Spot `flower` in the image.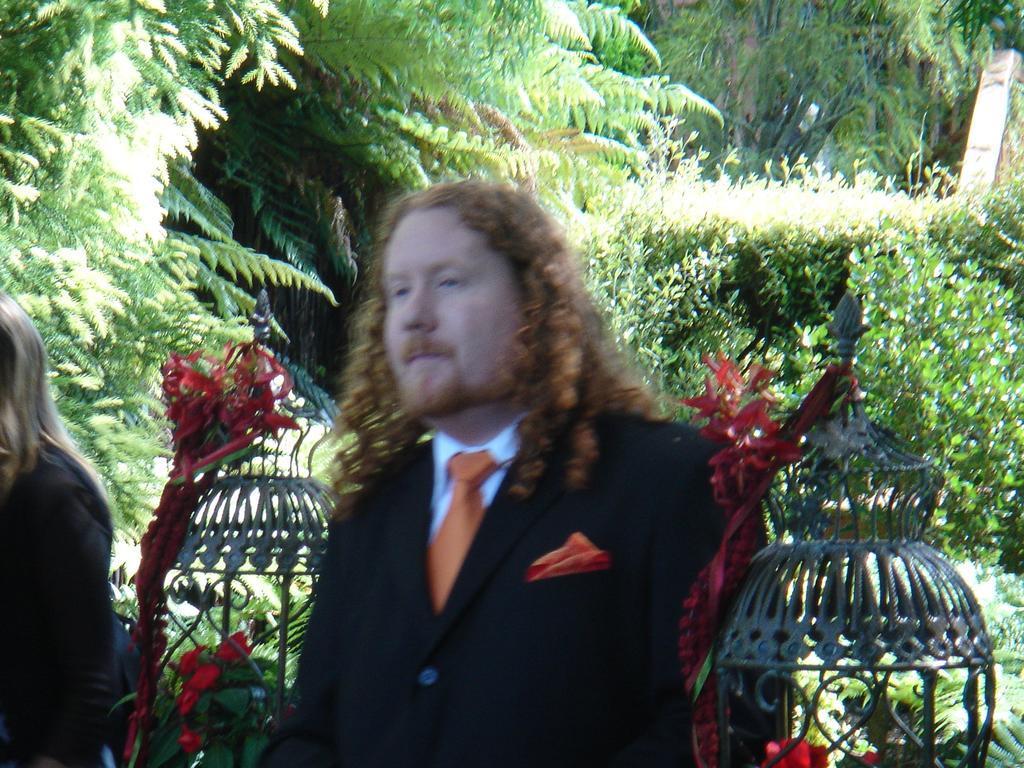
`flower` found at Rect(168, 680, 207, 717).
